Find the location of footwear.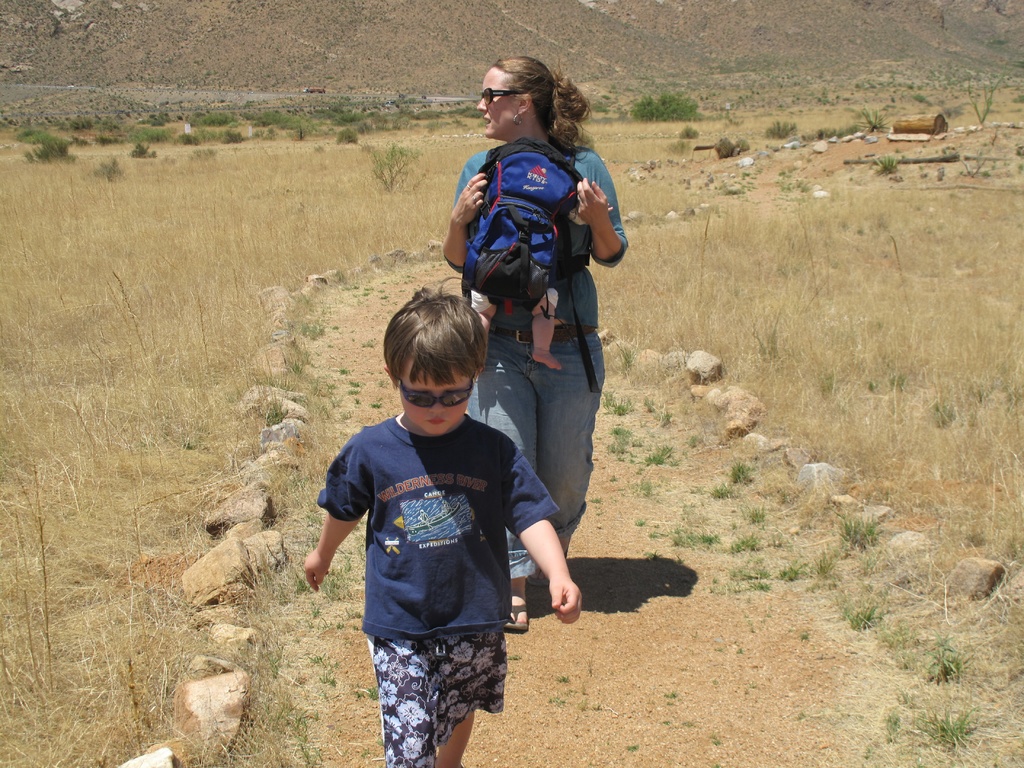
Location: BBox(497, 595, 530, 636).
